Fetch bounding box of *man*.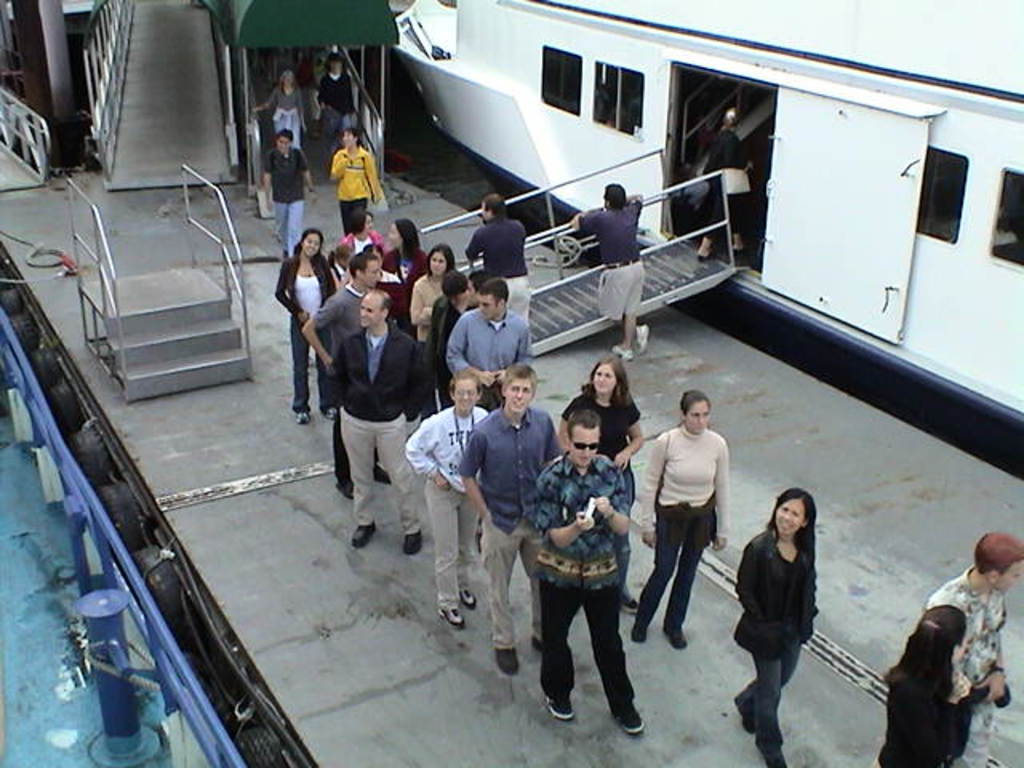
Bbox: rect(259, 128, 315, 258).
